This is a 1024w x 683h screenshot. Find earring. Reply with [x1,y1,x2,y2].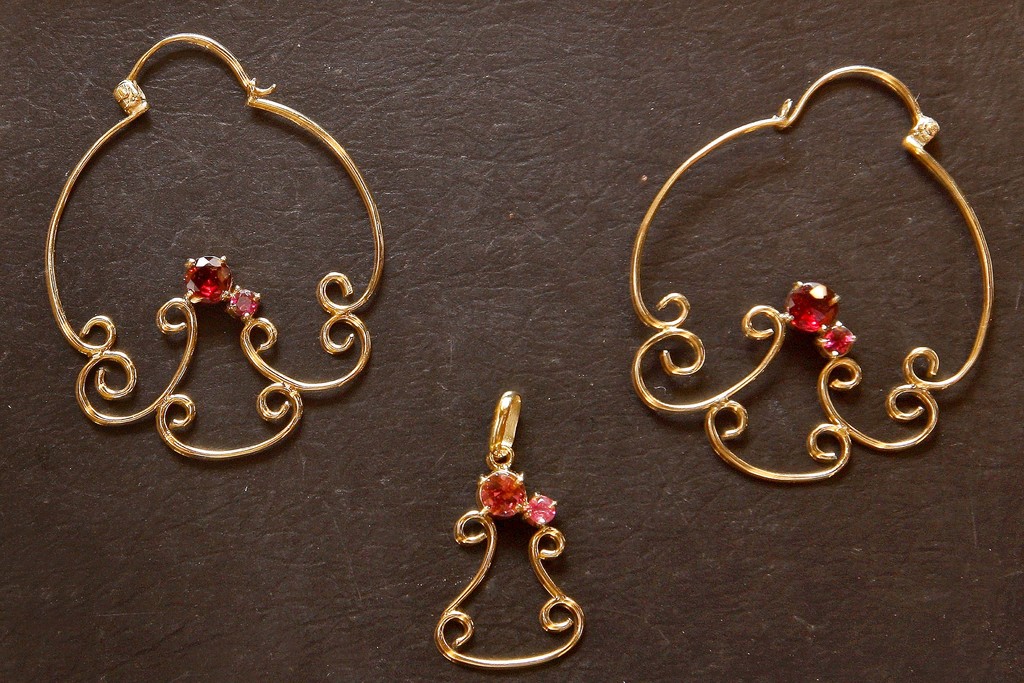
[41,24,385,461].
